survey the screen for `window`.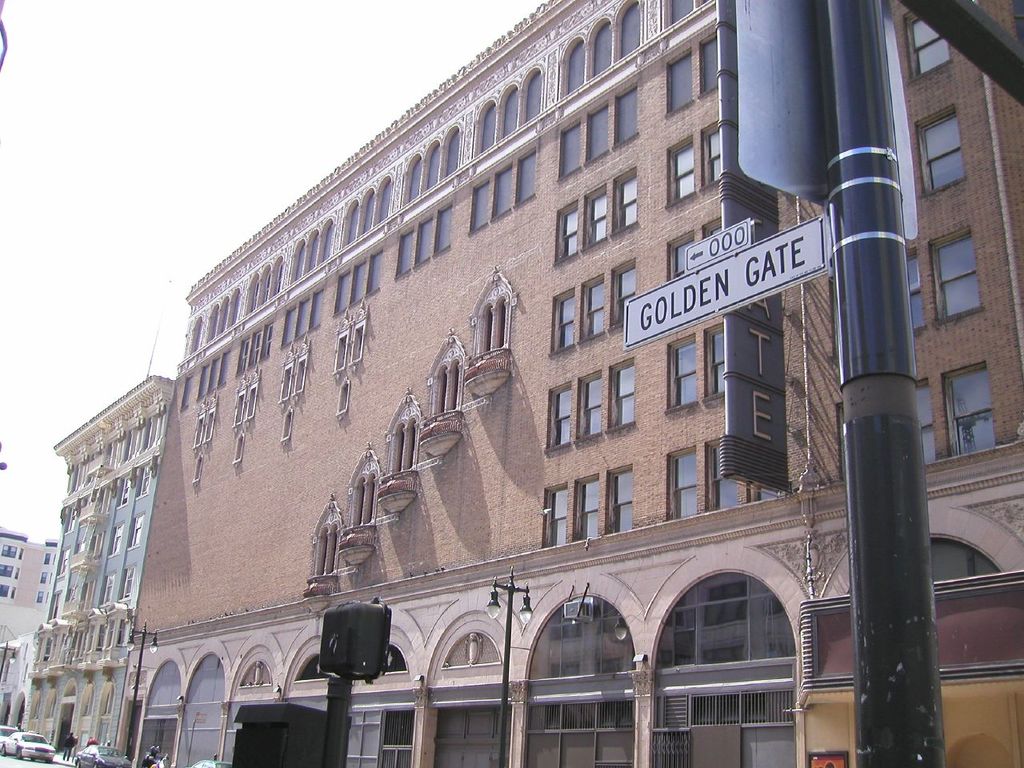
Survey found: {"left": 306, "top": 283, "right": 327, "bottom": 335}.
